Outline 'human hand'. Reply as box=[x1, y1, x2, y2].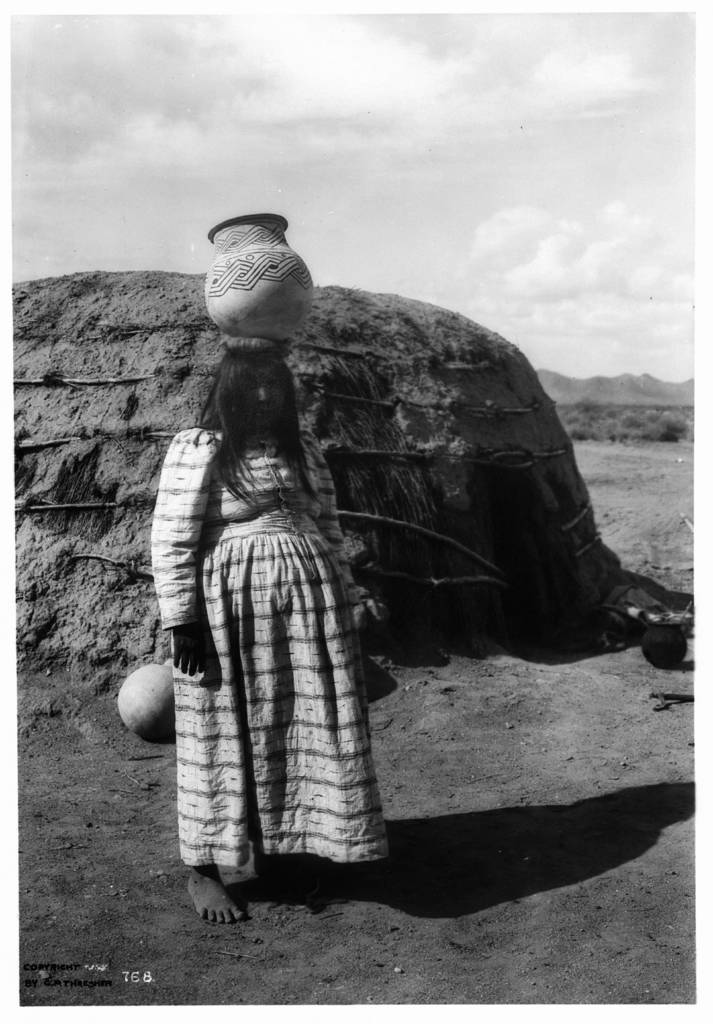
box=[168, 628, 216, 684].
